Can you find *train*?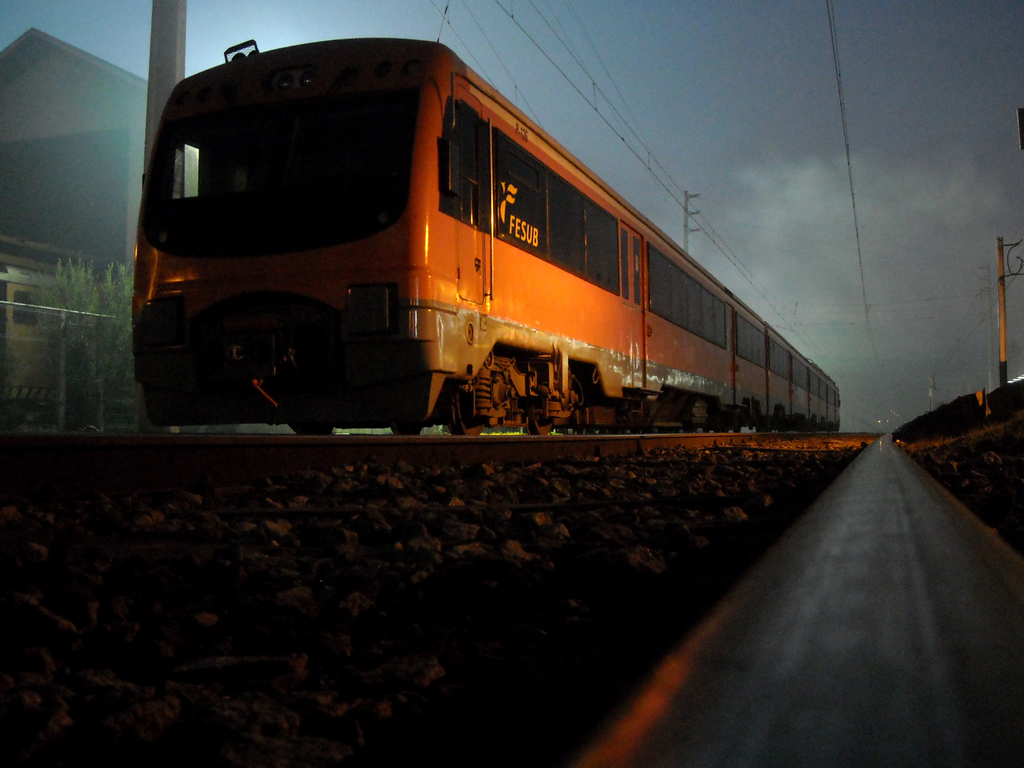
Yes, bounding box: pyautogui.locateOnScreen(133, 40, 842, 437).
